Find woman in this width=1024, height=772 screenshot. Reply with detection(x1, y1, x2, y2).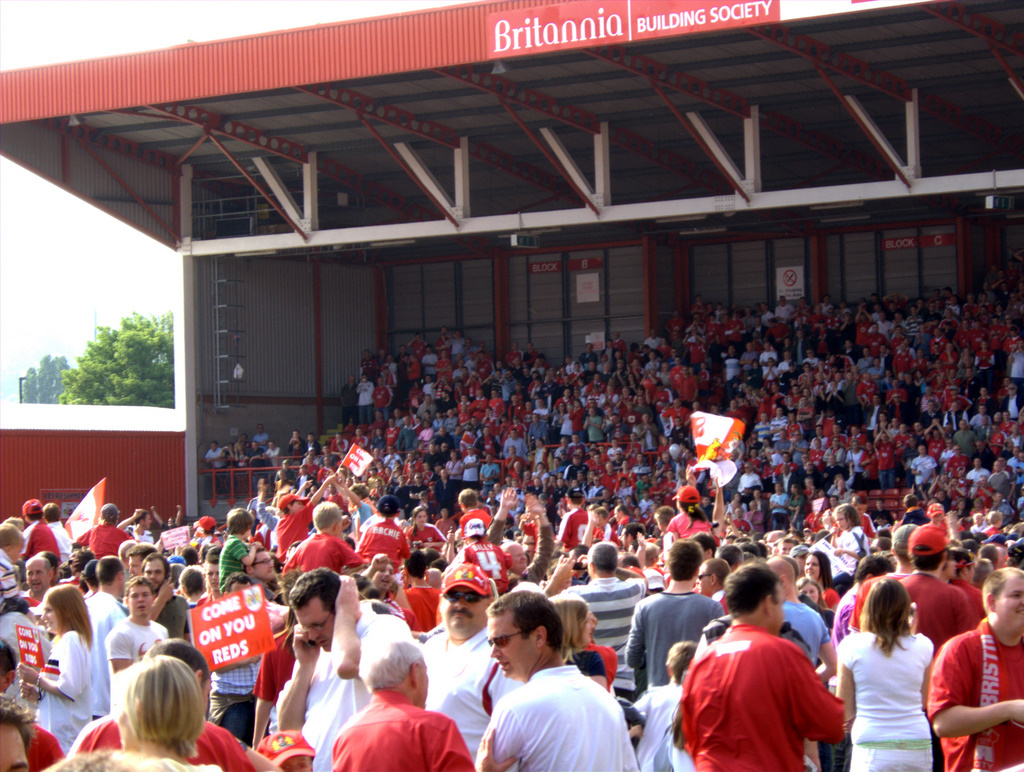
detection(787, 479, 805, 524).
